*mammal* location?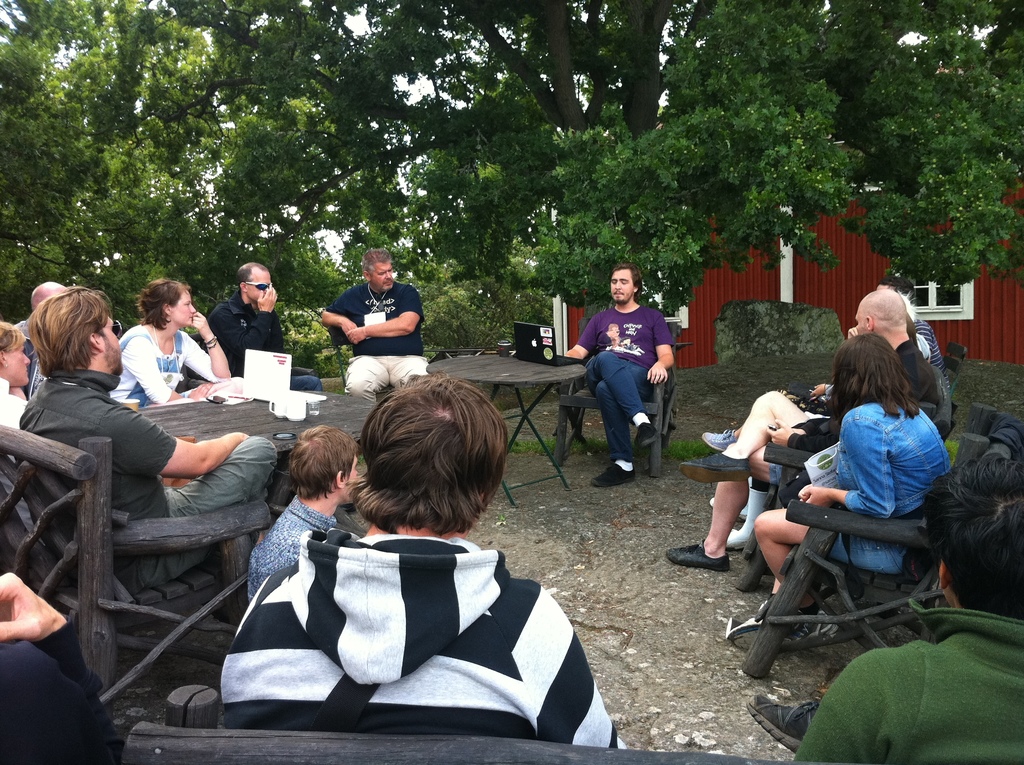
(728, 334, 954, 651)
